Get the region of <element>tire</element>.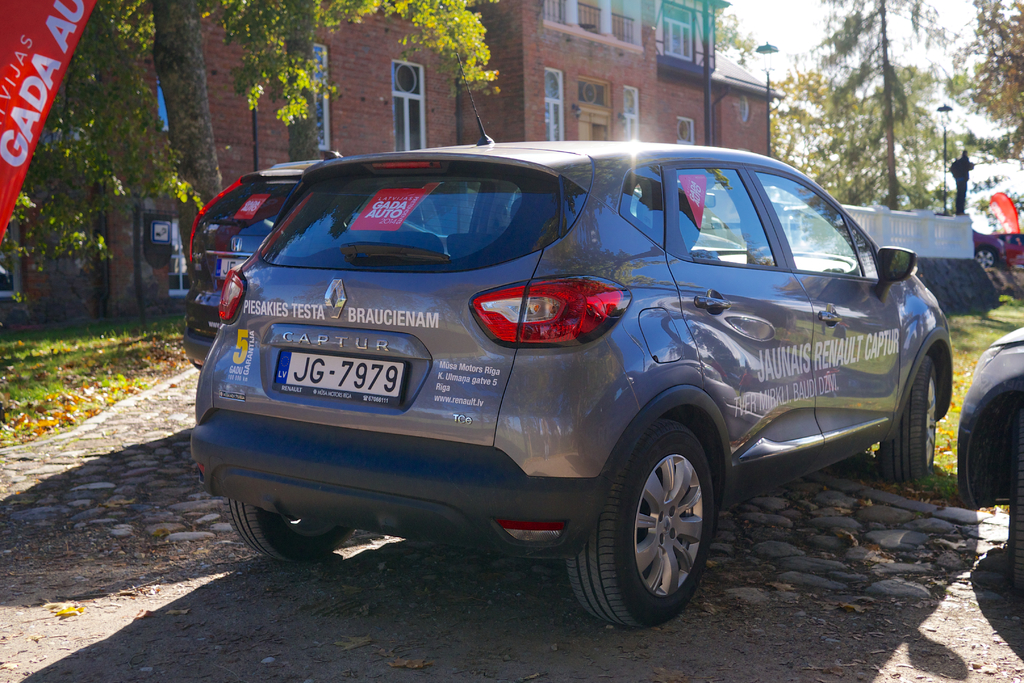
select_region(879, 356, 941, 475).
